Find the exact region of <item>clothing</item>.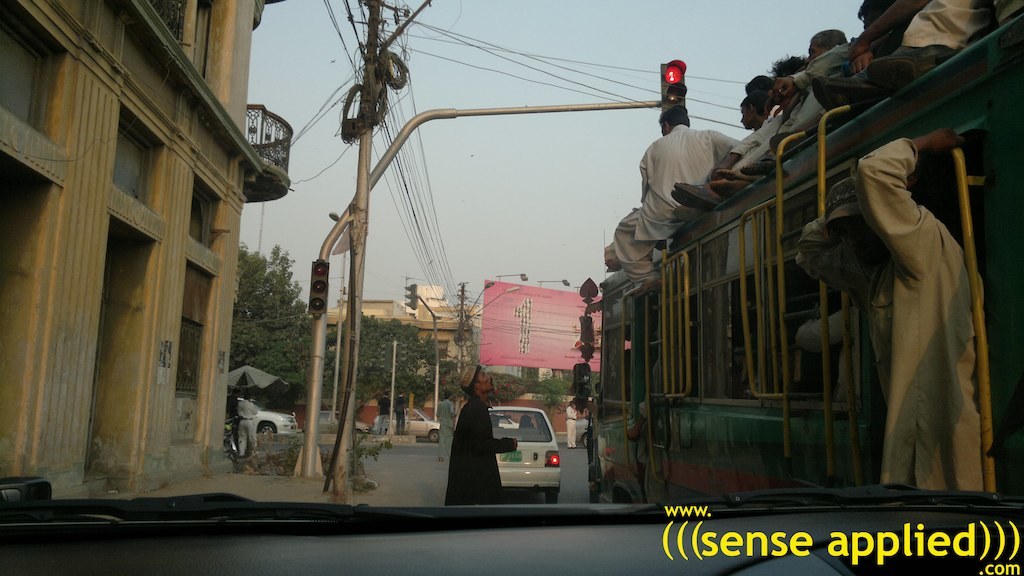
Exact region: detection(798, 30, 868, 107).
